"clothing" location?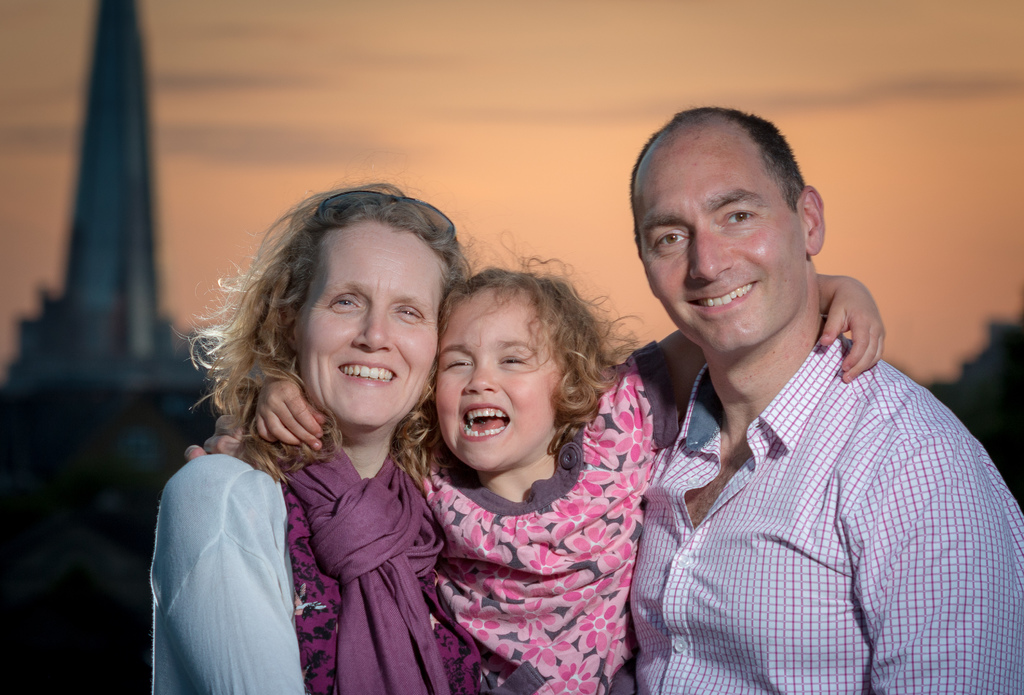
locate(149, 445, 495, 694)
